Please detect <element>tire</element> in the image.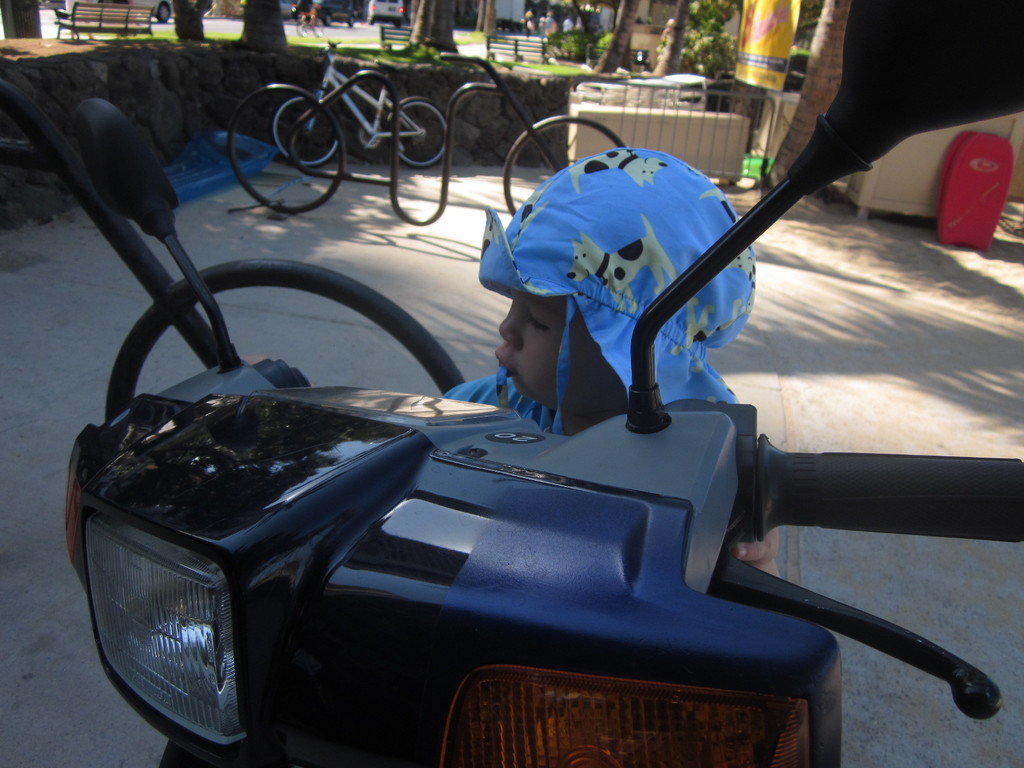
locate(157, 3, 175, 24).
